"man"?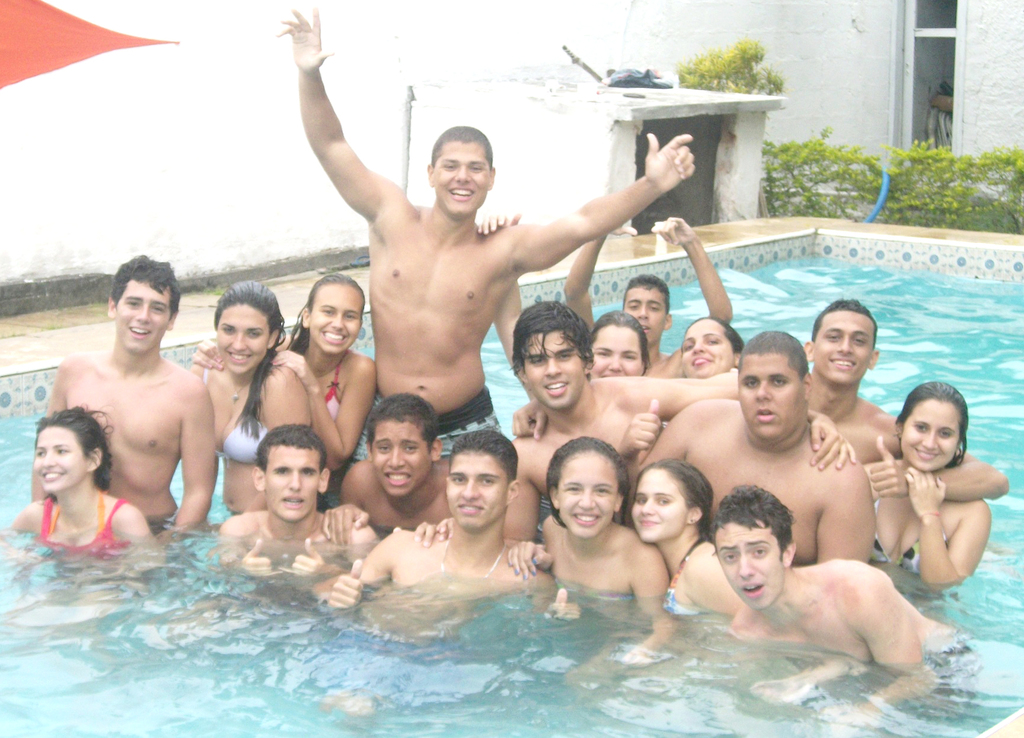
box(643, 329, 872, 561)
